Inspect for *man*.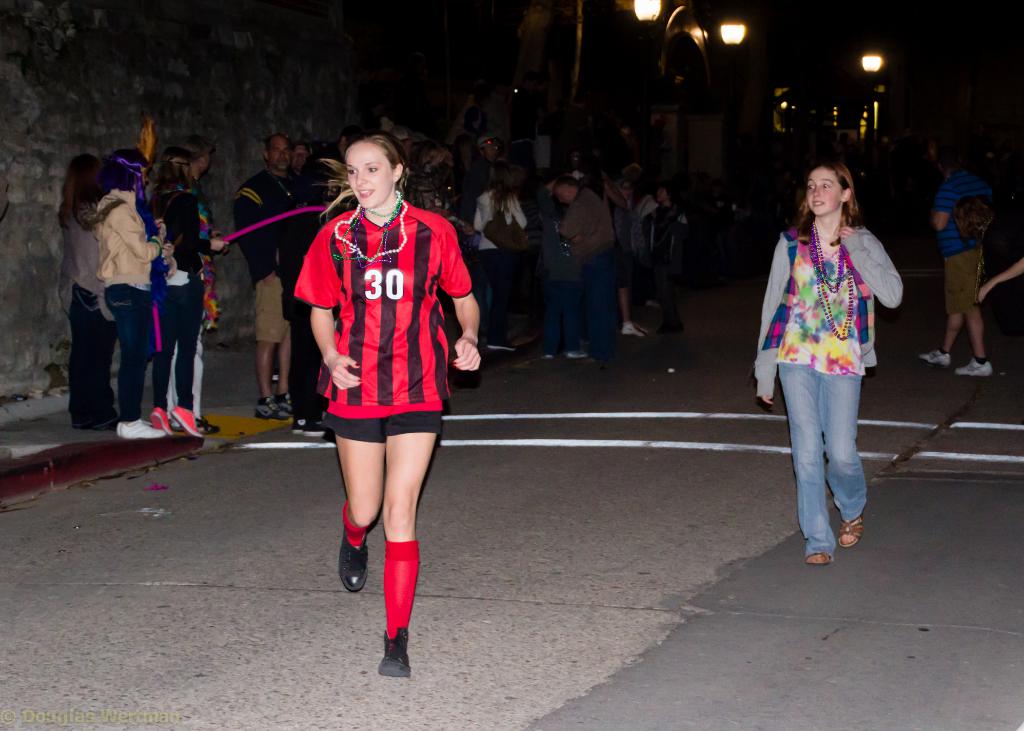
Inspection: {"x1": 229, "y1": 132, "x2": 310, "y2": 422}.
